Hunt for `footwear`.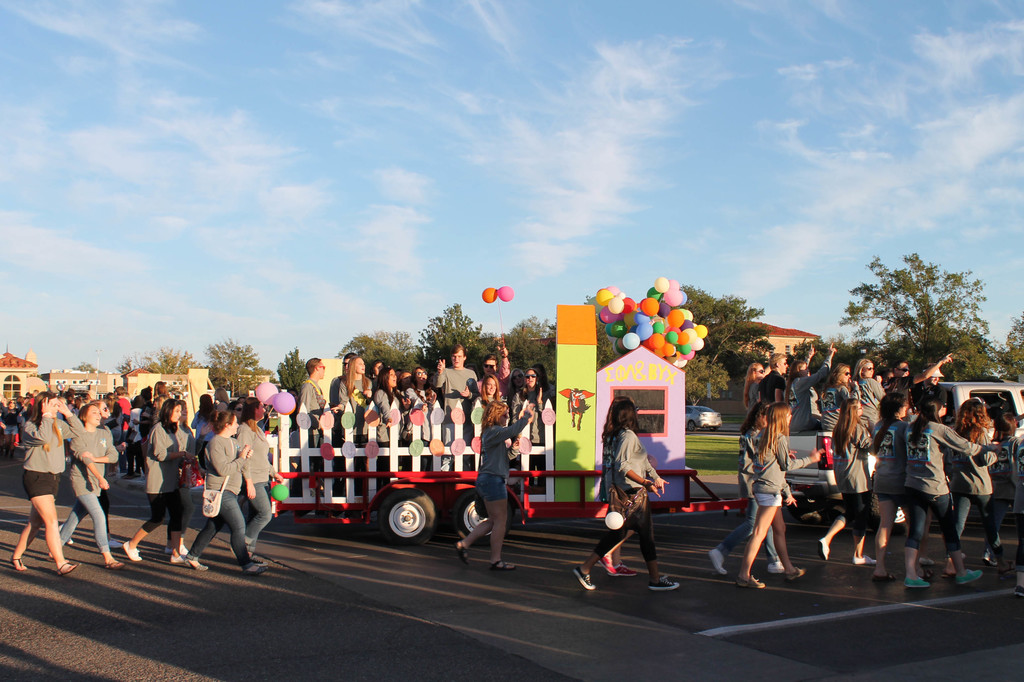
Hunted down at <region>131, 467, 142, 478</region>.
